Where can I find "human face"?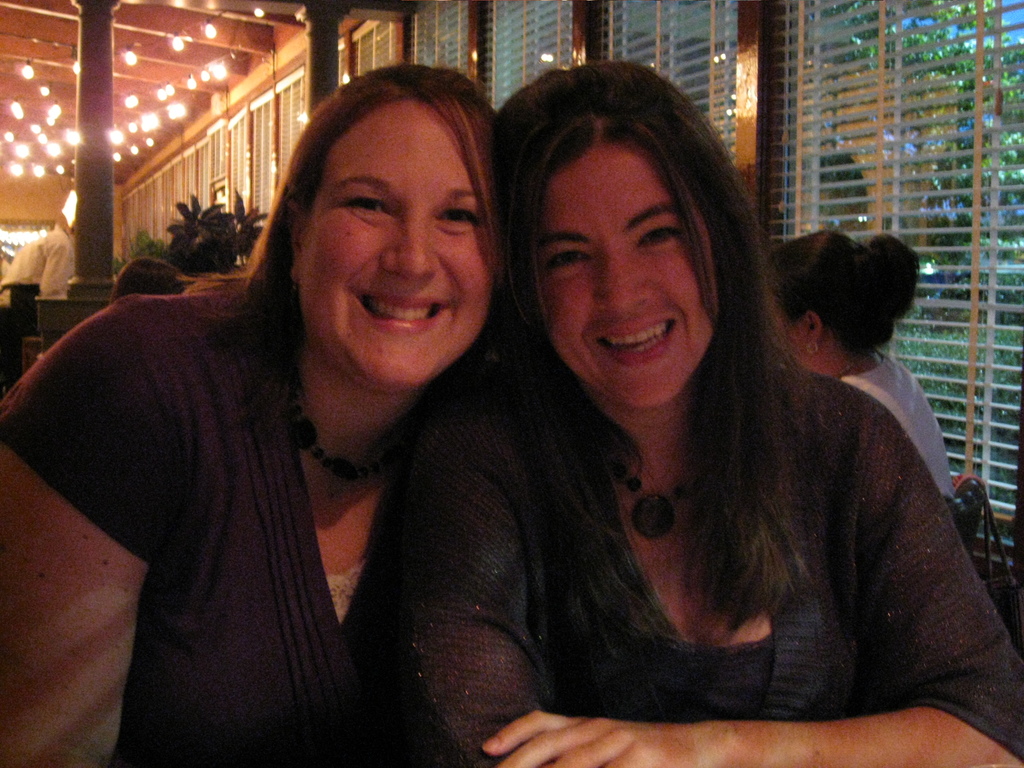
You can find it at pyautogui.locateOnScreen(297, 93, 498, 392).
